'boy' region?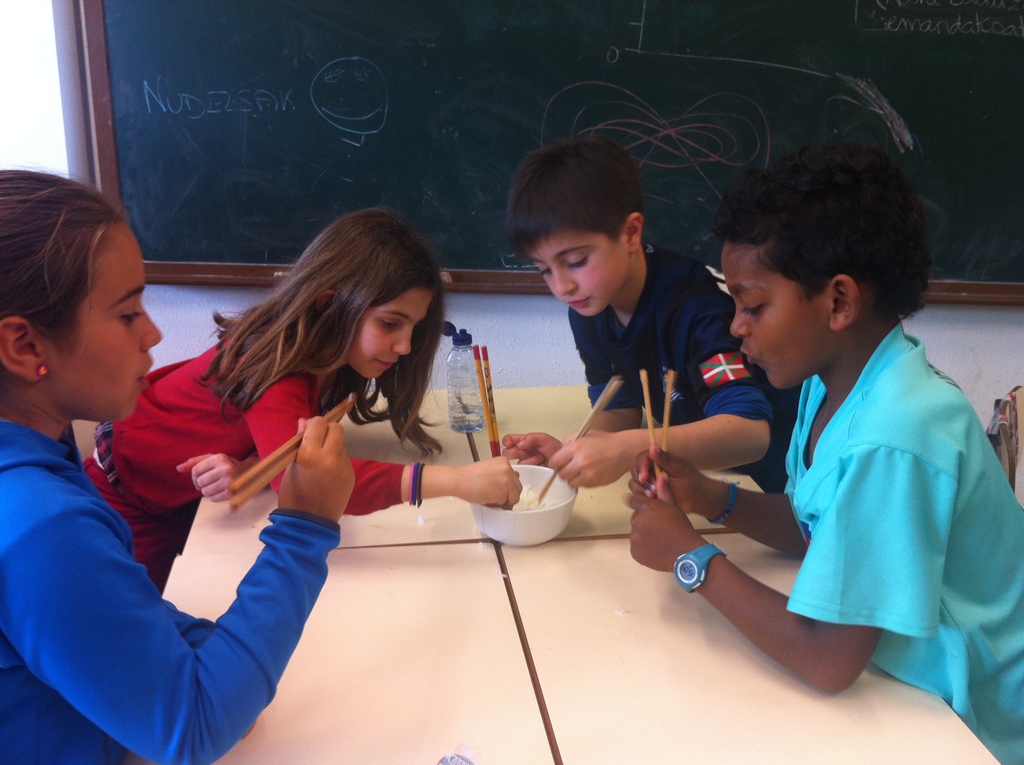
[left=495, top=120, right=801, bottom=500]
